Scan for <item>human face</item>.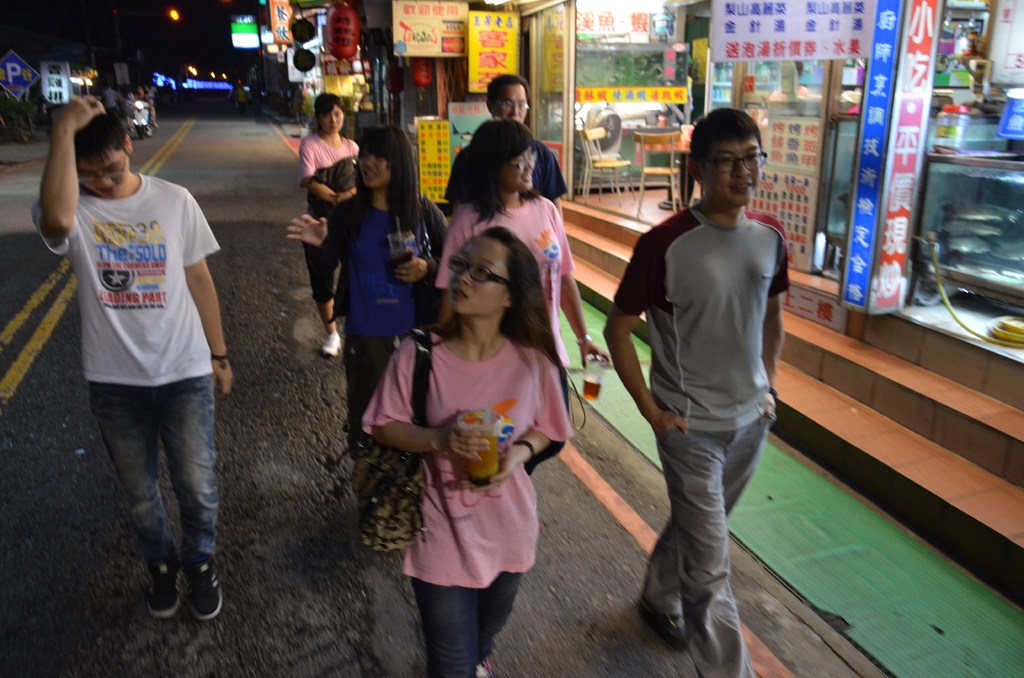
Scan result: {"x1": 356, "y1": 150, "x2": 388, "y2": 192}.
